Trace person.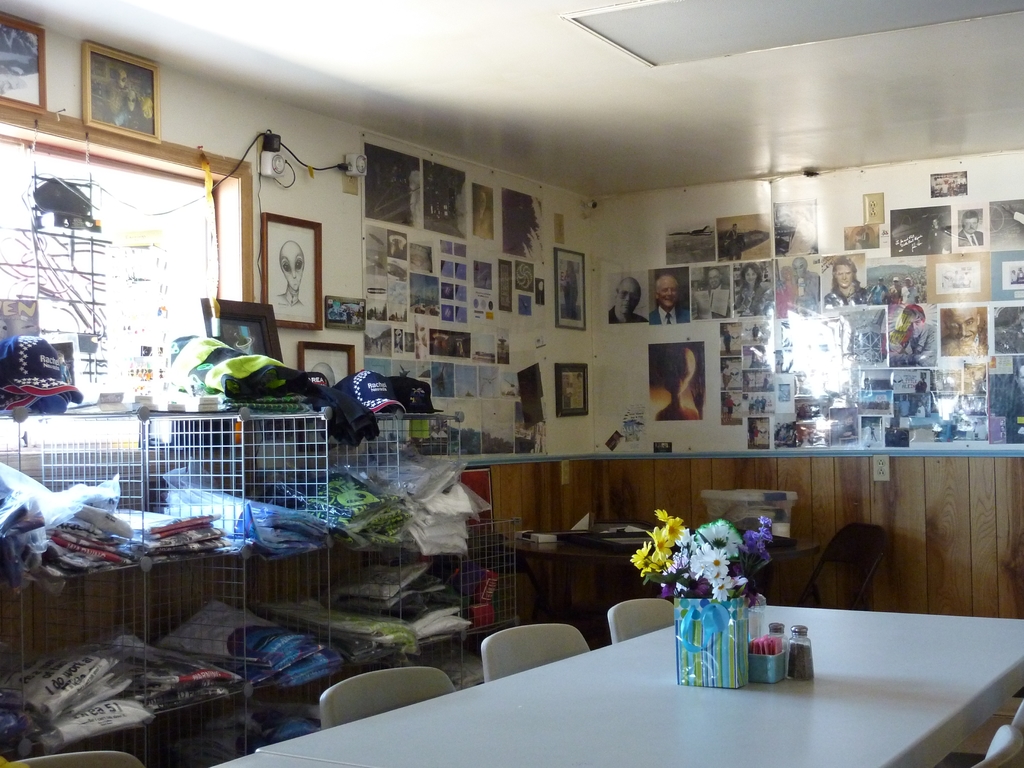
Traced to Rect(927, 216, 943, 253).
